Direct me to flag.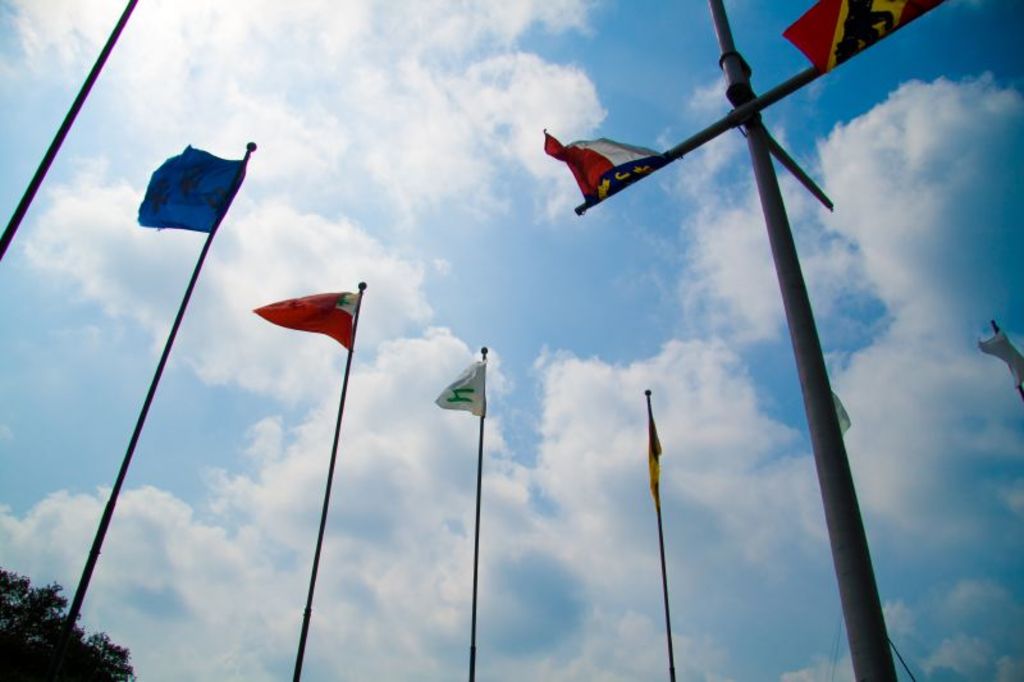
Direction: 782,0,947,61.
